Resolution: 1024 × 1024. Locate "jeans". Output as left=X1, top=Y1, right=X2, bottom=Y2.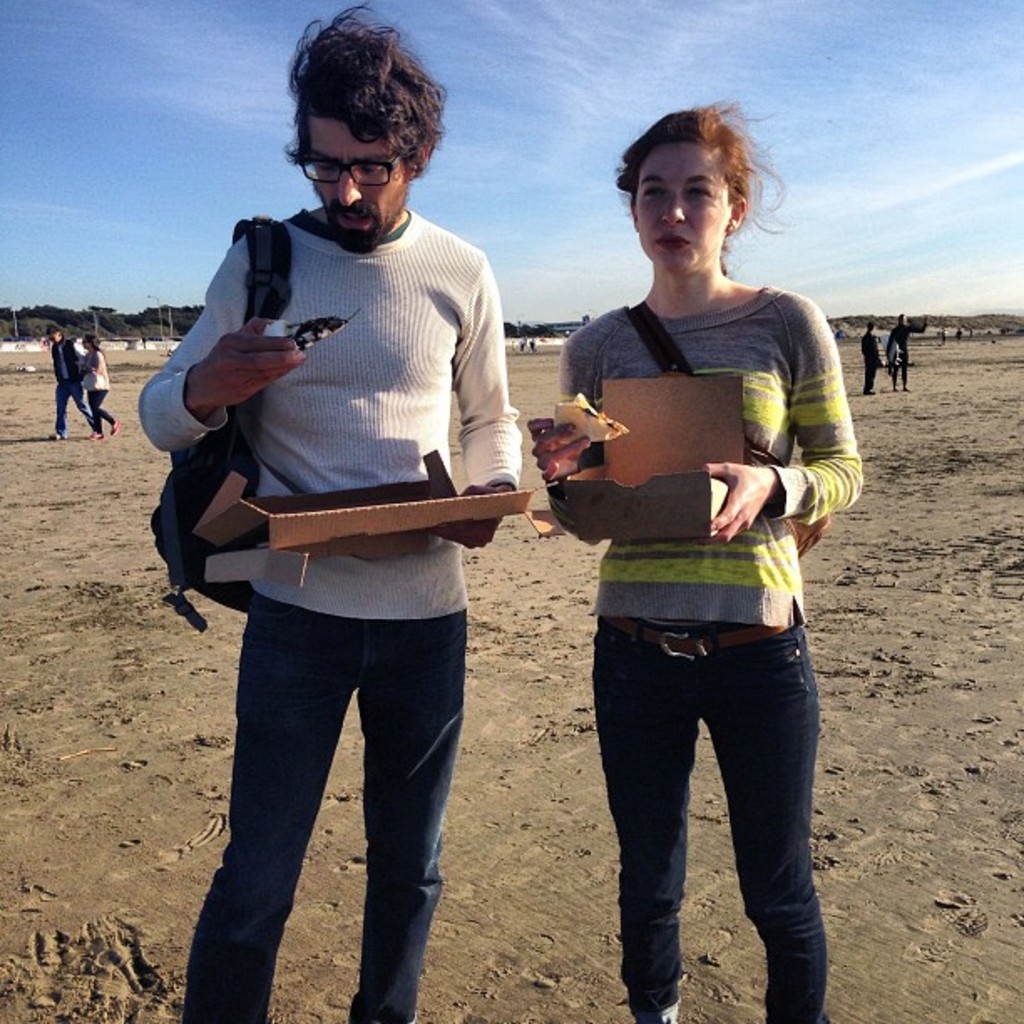
left=201, top=579, right=494, bottom=1004.
